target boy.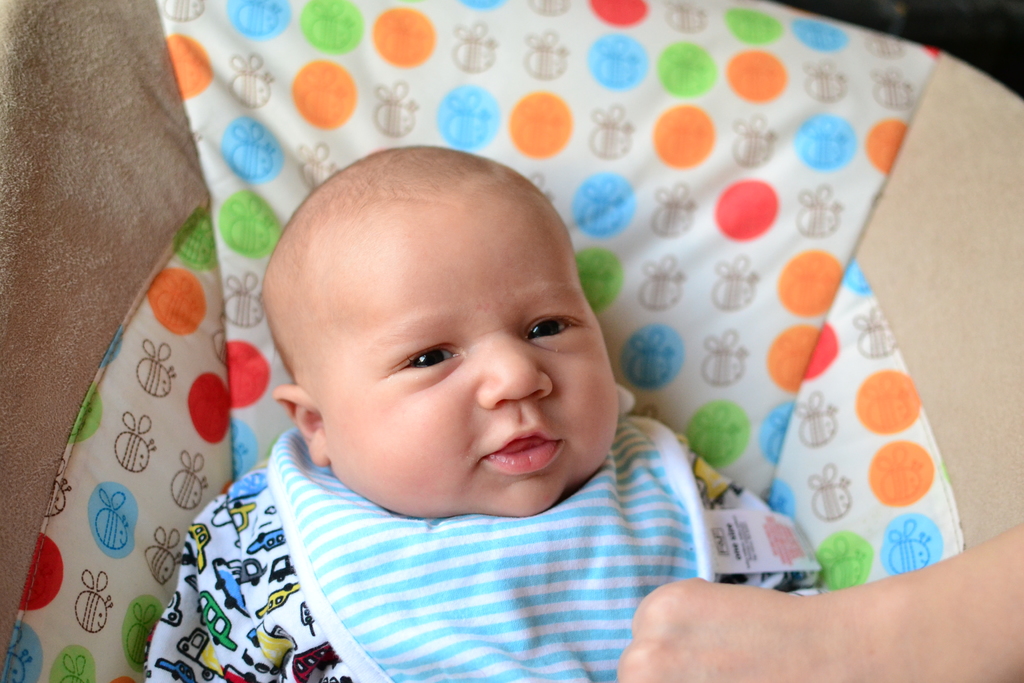
Target region: Rect(138, 136, 826, 682).
